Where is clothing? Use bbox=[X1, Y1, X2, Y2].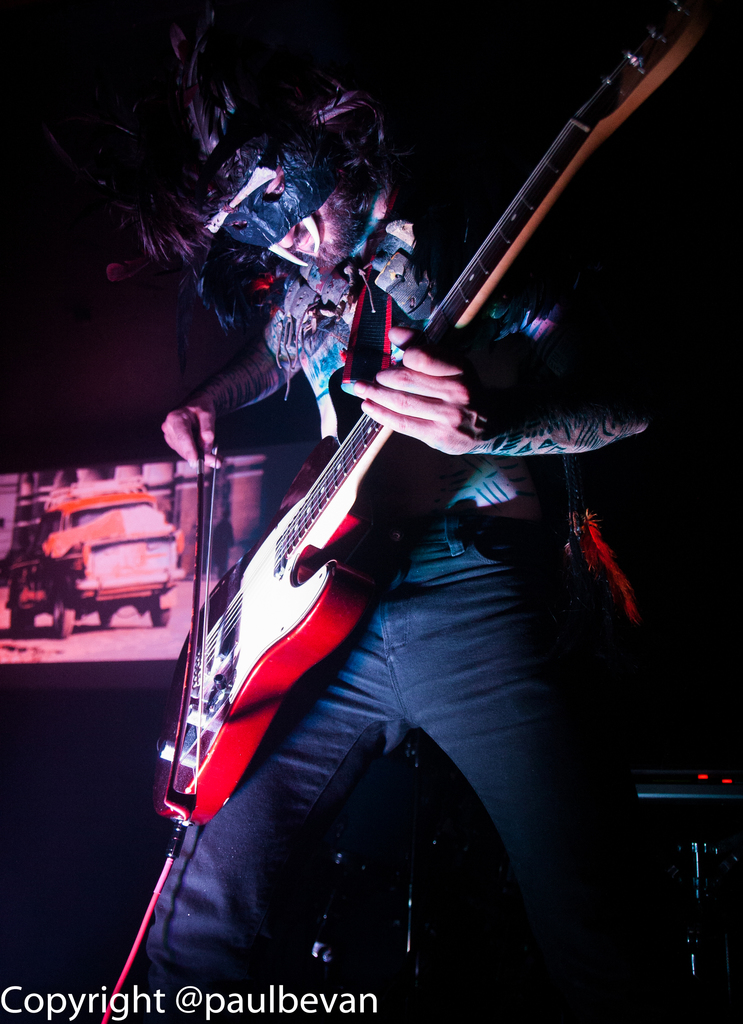
bbox=[187, 200, 607, 978].
